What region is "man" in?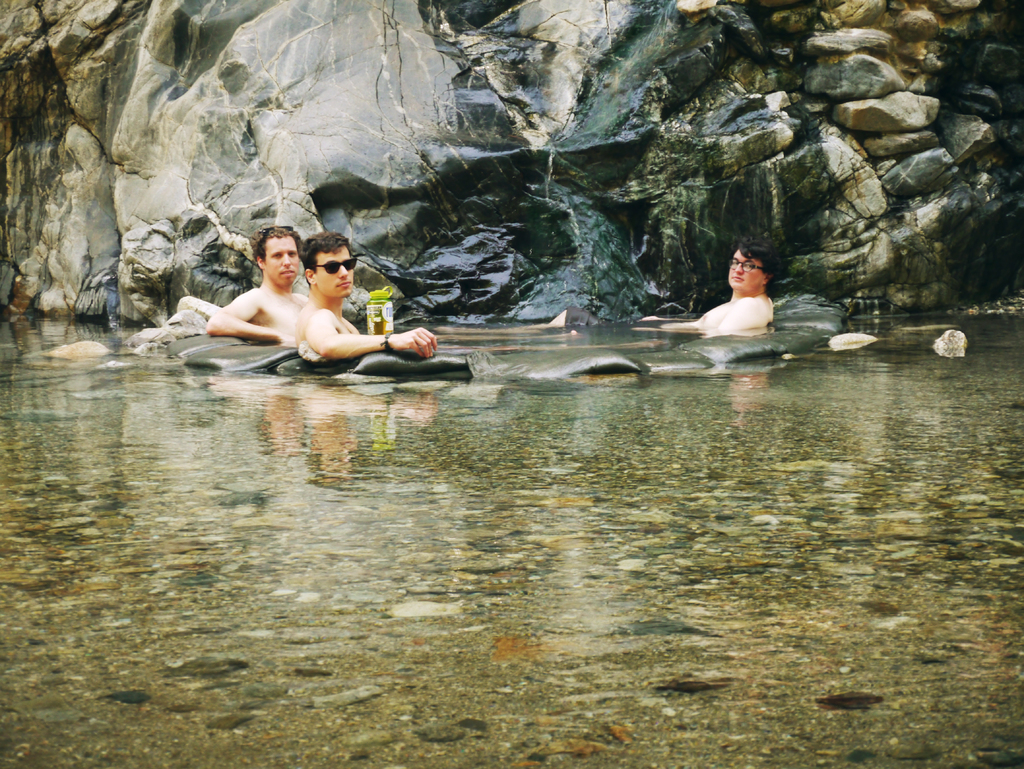
crop(298, 231, 432, 360).
